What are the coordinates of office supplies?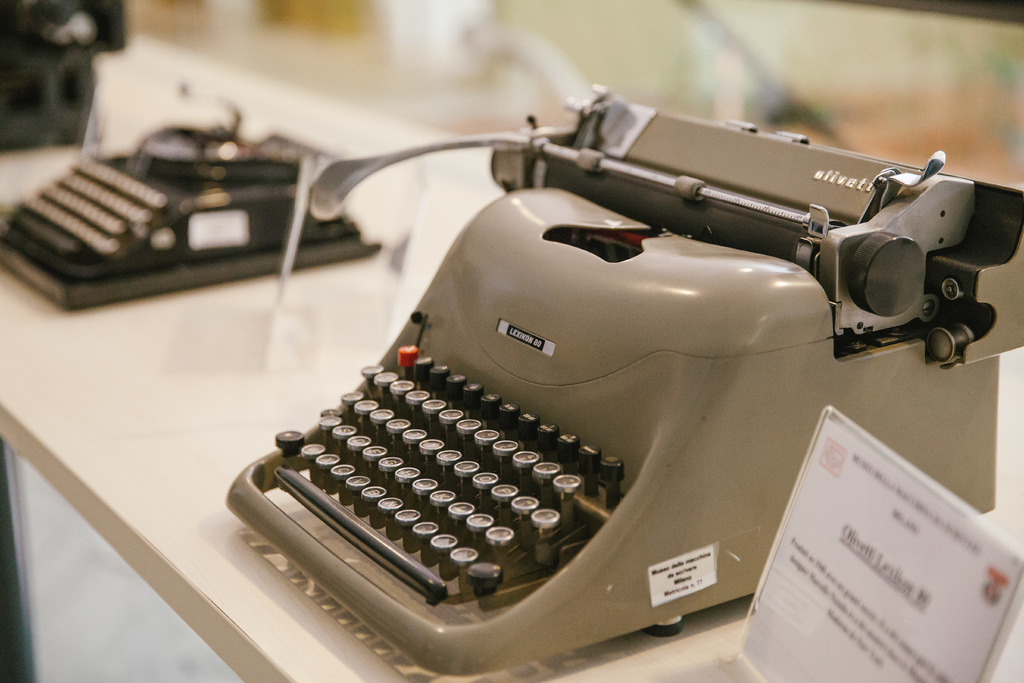
743/406/1023/682.
